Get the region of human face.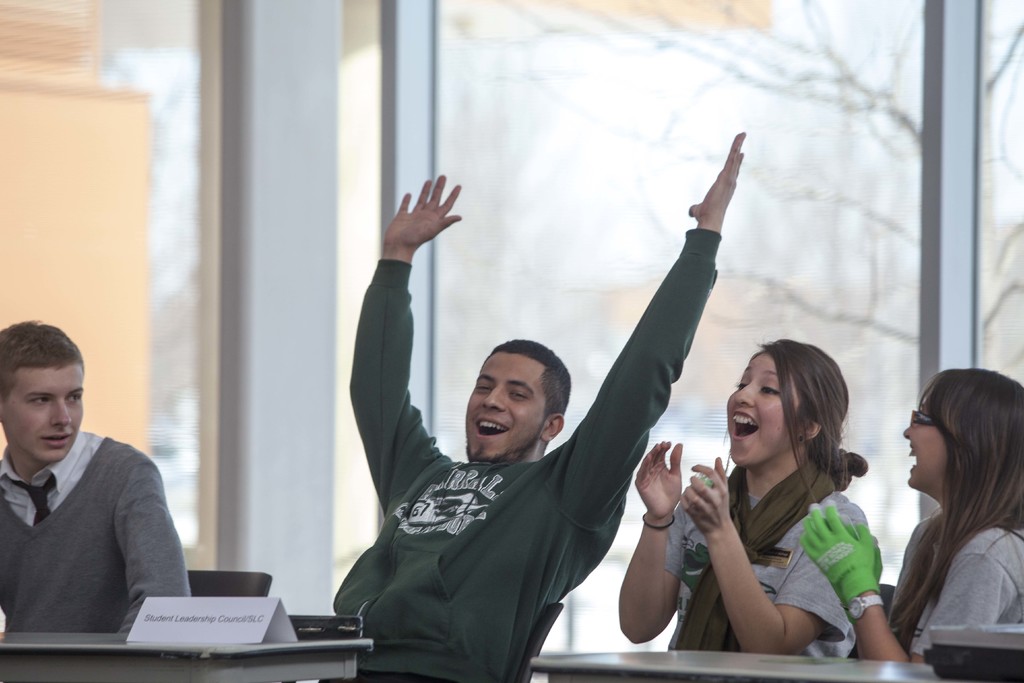
crop(0, 368, 84, 458).
